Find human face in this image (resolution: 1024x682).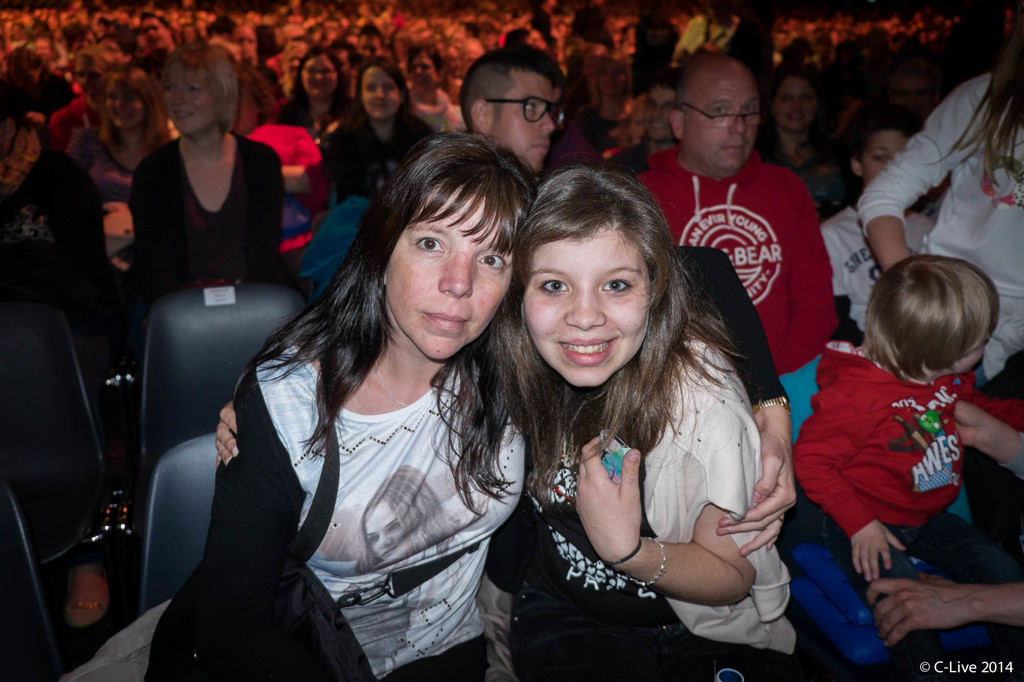
<region>108, 82, 141, 125</region>.
